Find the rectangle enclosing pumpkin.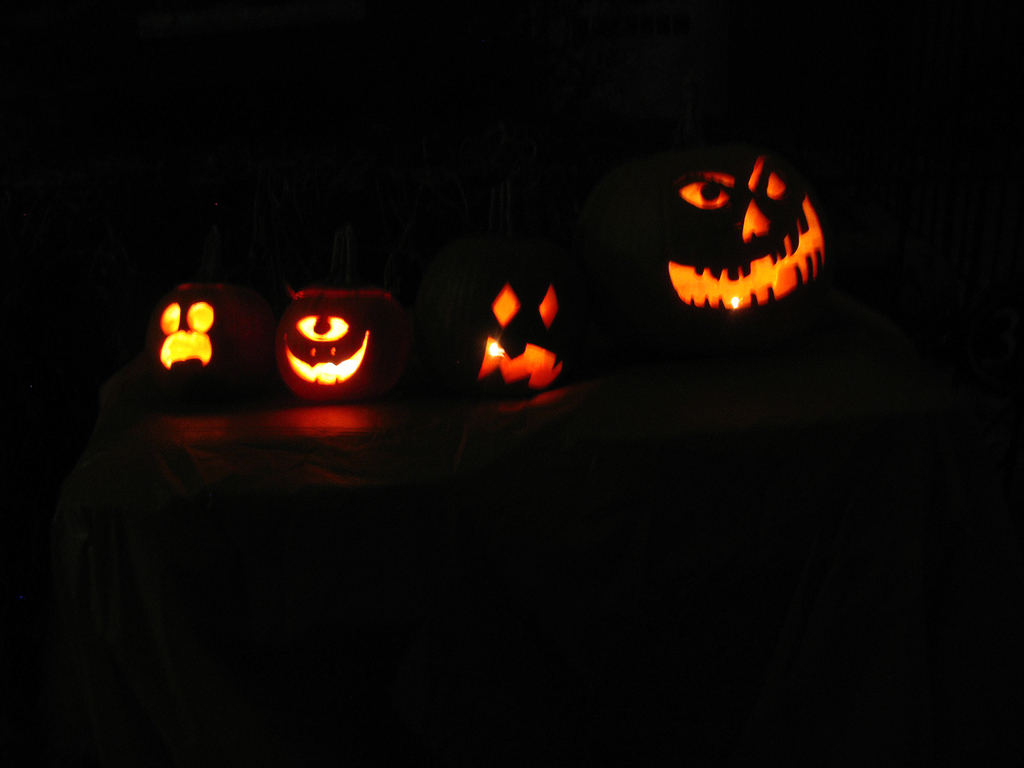
638/140/835/337.
